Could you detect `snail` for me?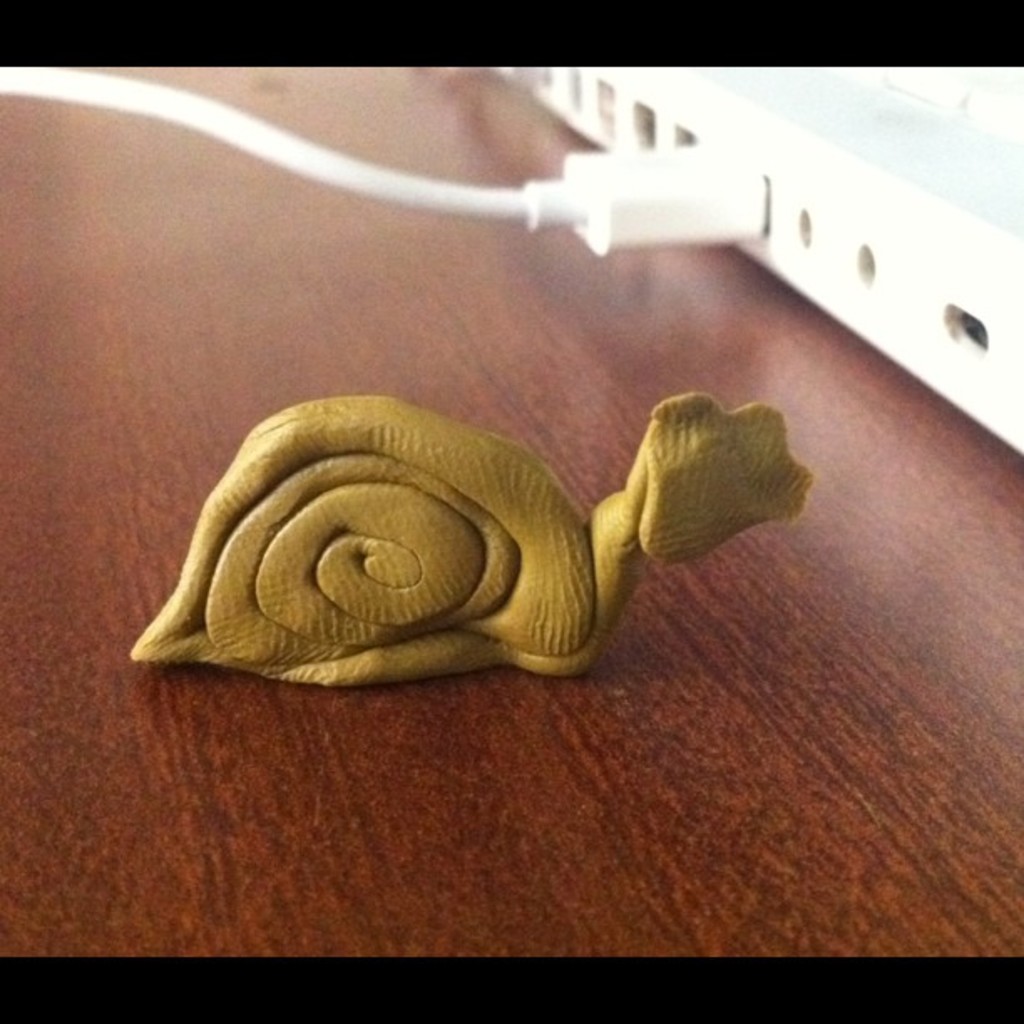
Detection result: locate(117, 388, 818, 689).
